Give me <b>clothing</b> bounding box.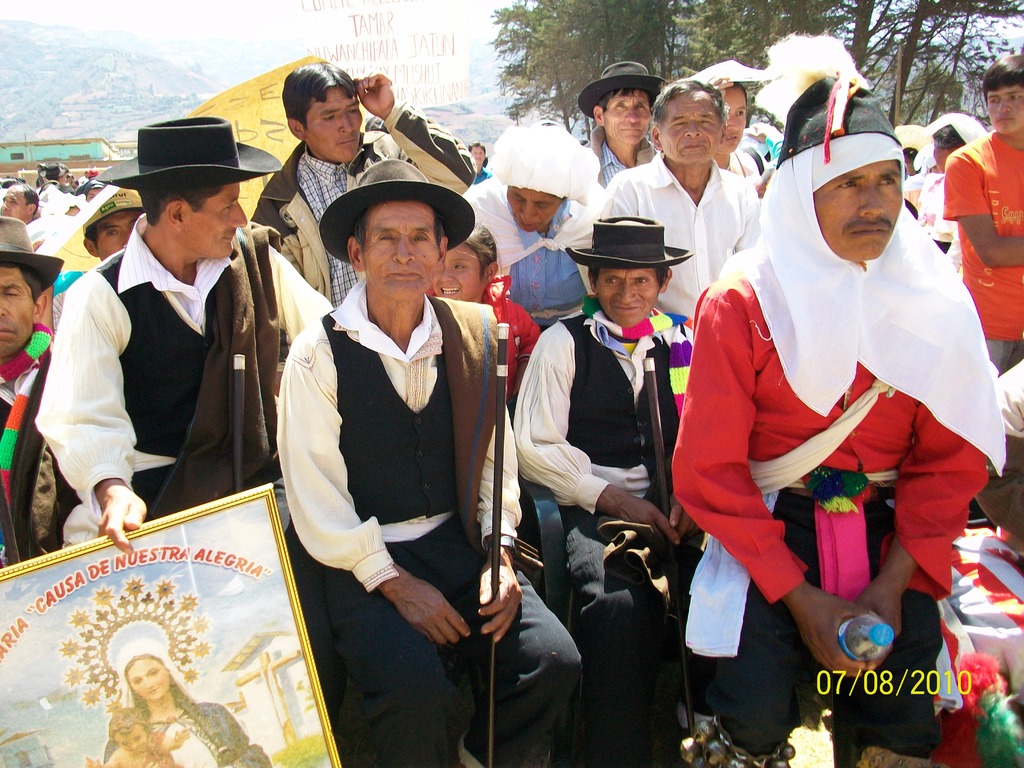
{"x1": 463, "y1": 175, "x2": 634, "y2": 328}.
